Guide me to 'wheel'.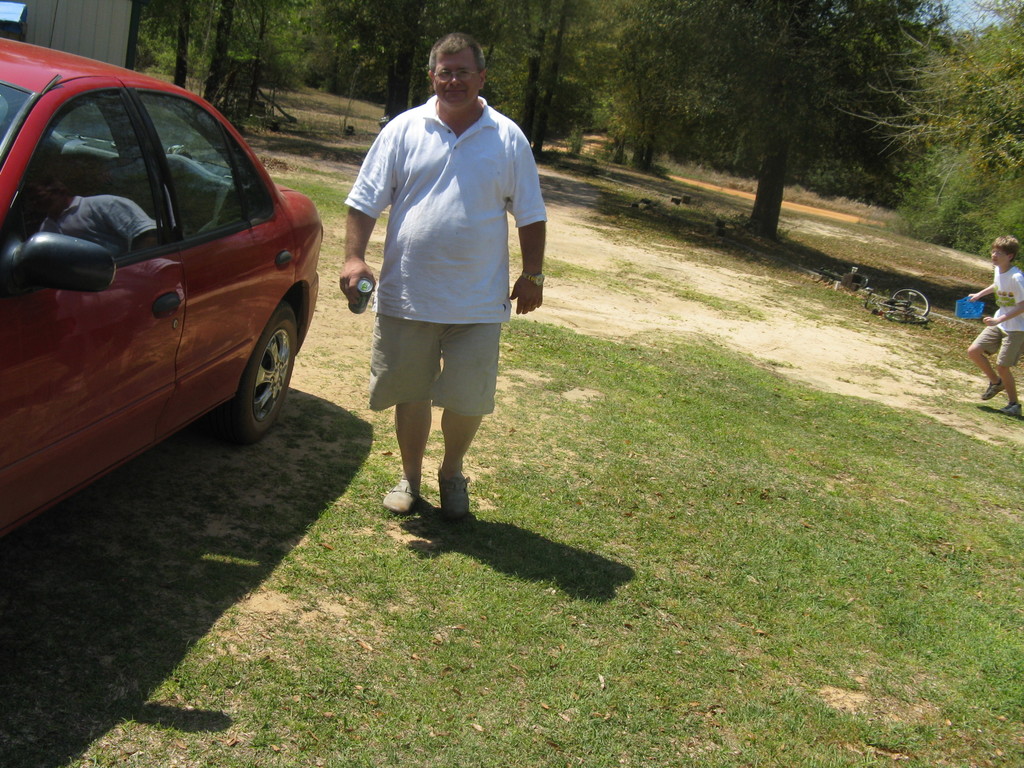
Guidance: 214:296:300:442.
